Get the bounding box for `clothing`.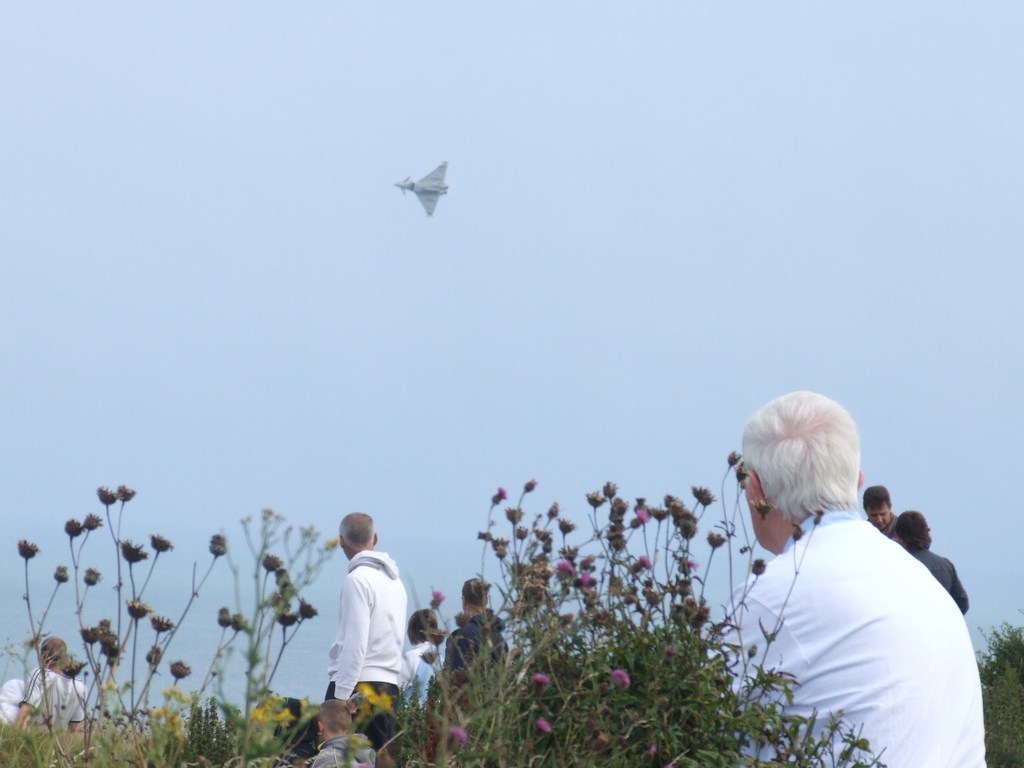
x1=308, y1=740, x2=383, y2=767.
